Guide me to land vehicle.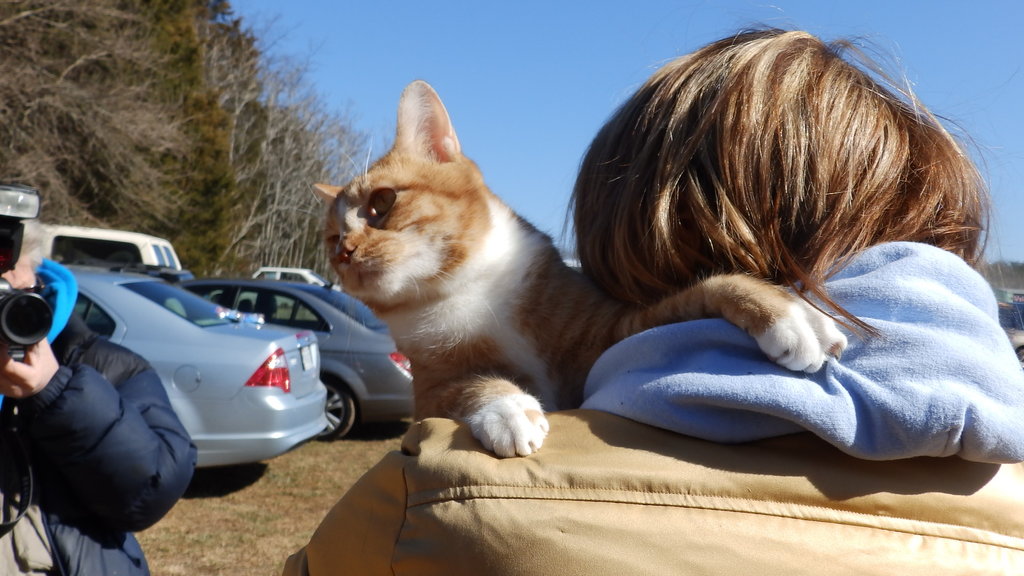
Guidance: <region>39, 221, 180, 272</region>.
